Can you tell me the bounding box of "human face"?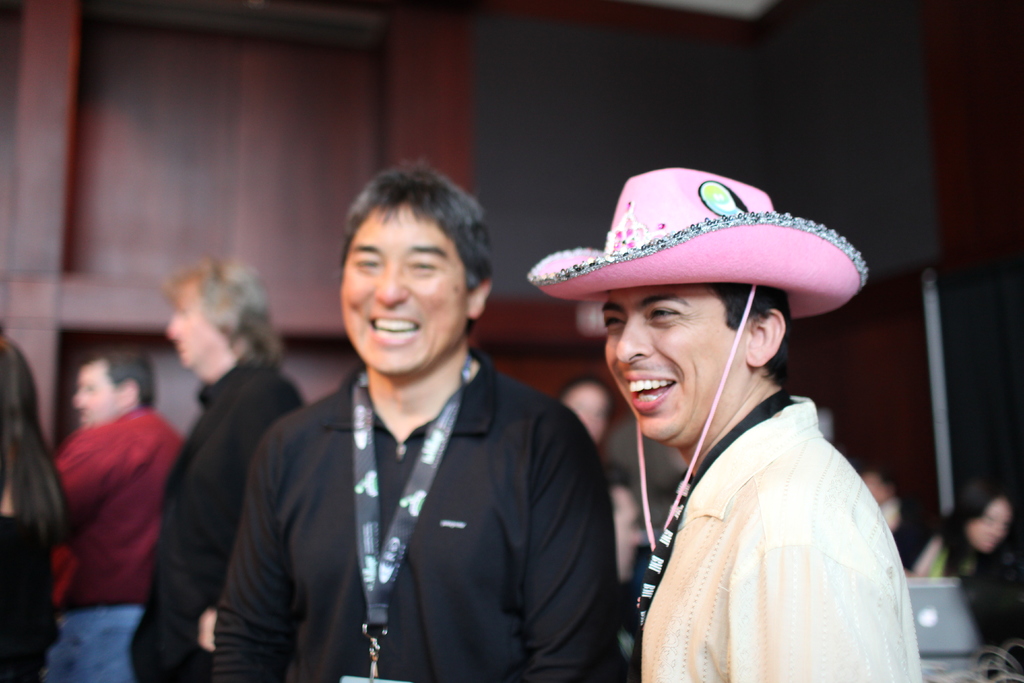
866:476:890:508.
